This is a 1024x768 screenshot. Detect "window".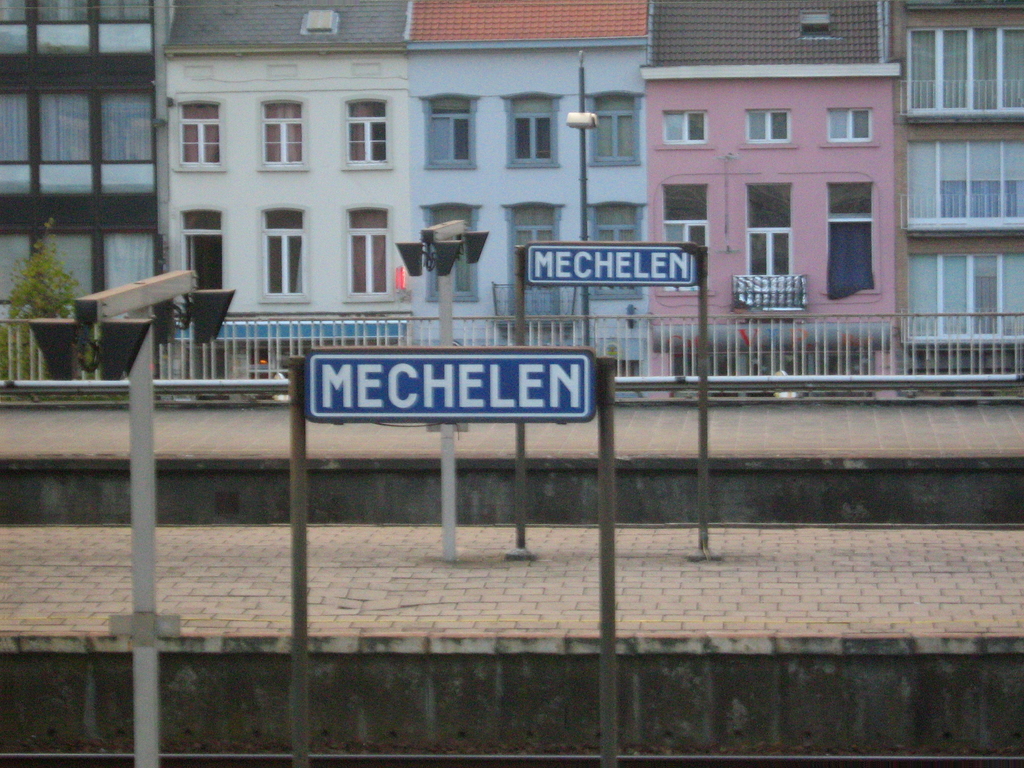
box=[40, 93, 92, 161].
